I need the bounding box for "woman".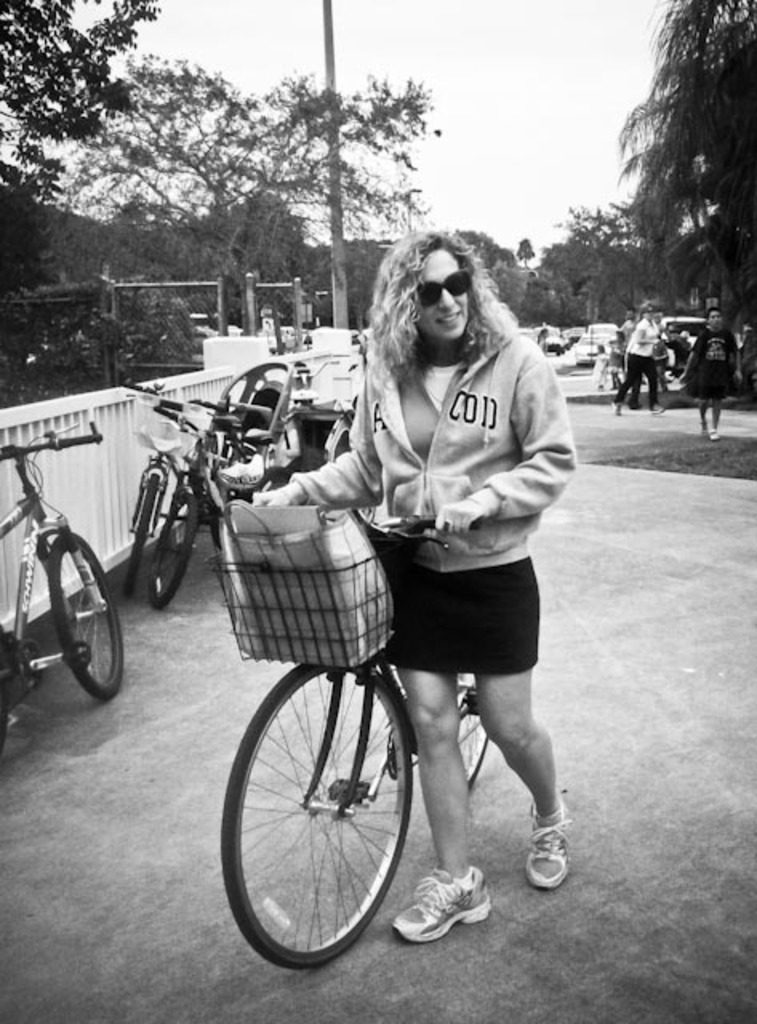
Here it is: box(615, 298, 667, 416).
